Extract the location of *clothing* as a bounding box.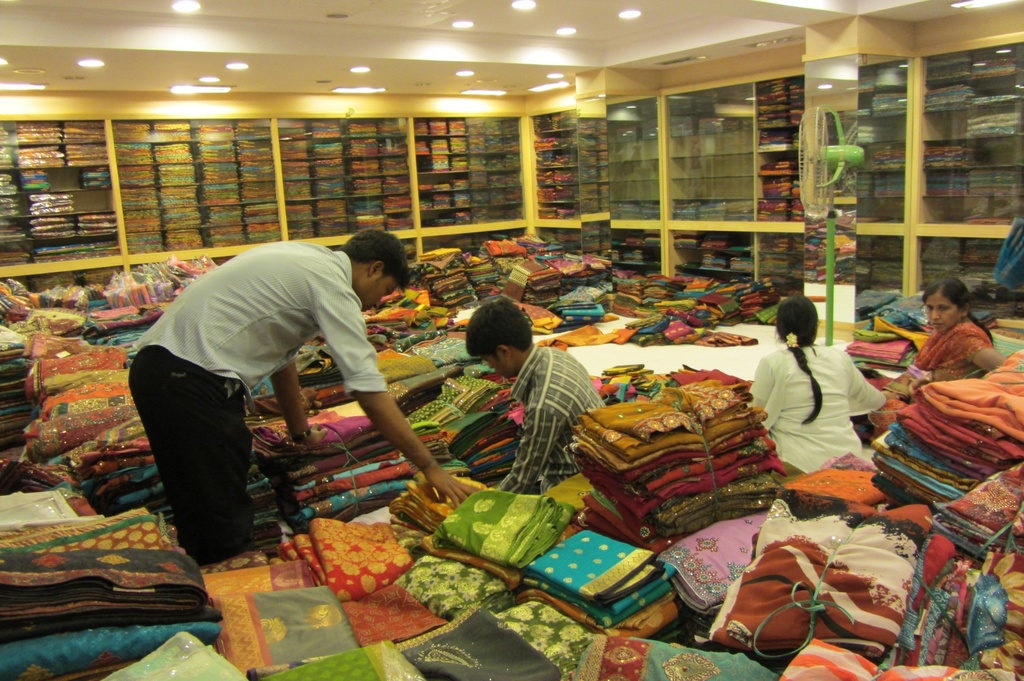
862 314 1003 435.
